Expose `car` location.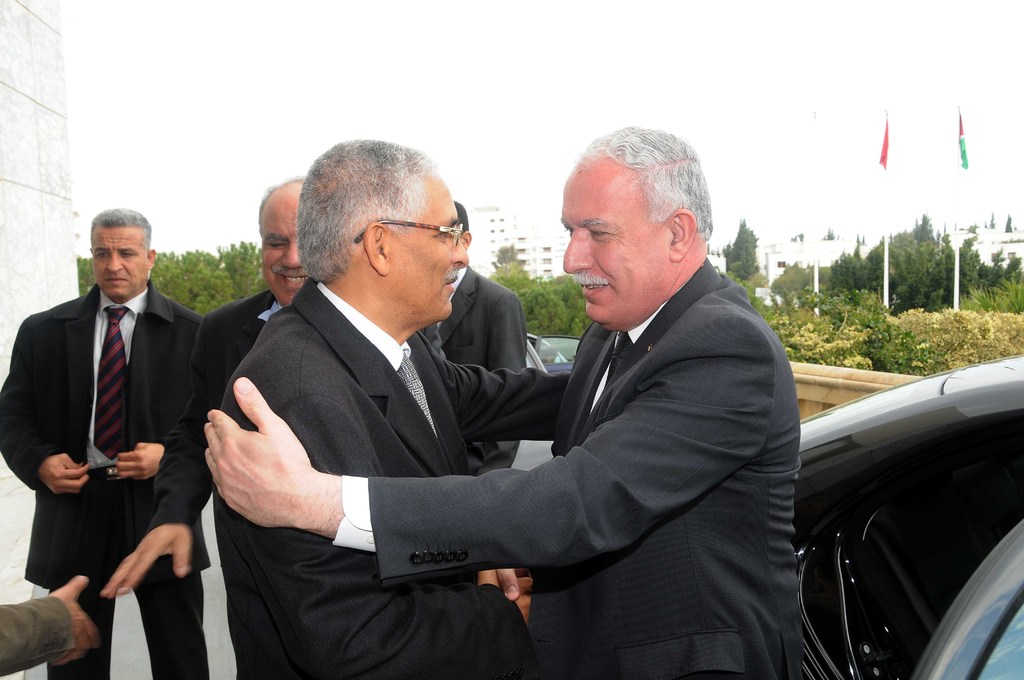
Exposed at bbox=[799, 357, 1023, 679].
